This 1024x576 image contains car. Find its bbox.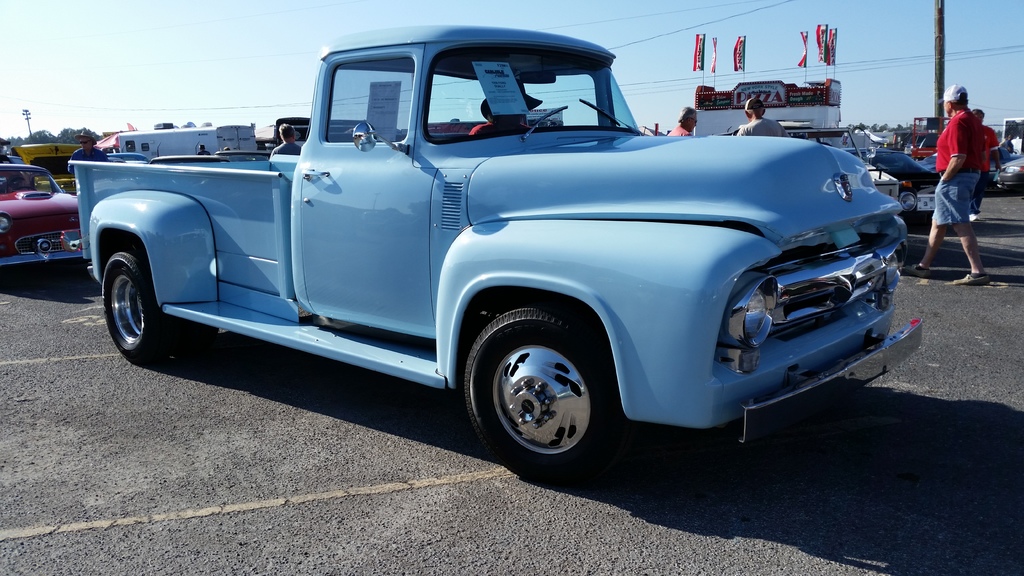
rect(0, 161, 88, 276).
